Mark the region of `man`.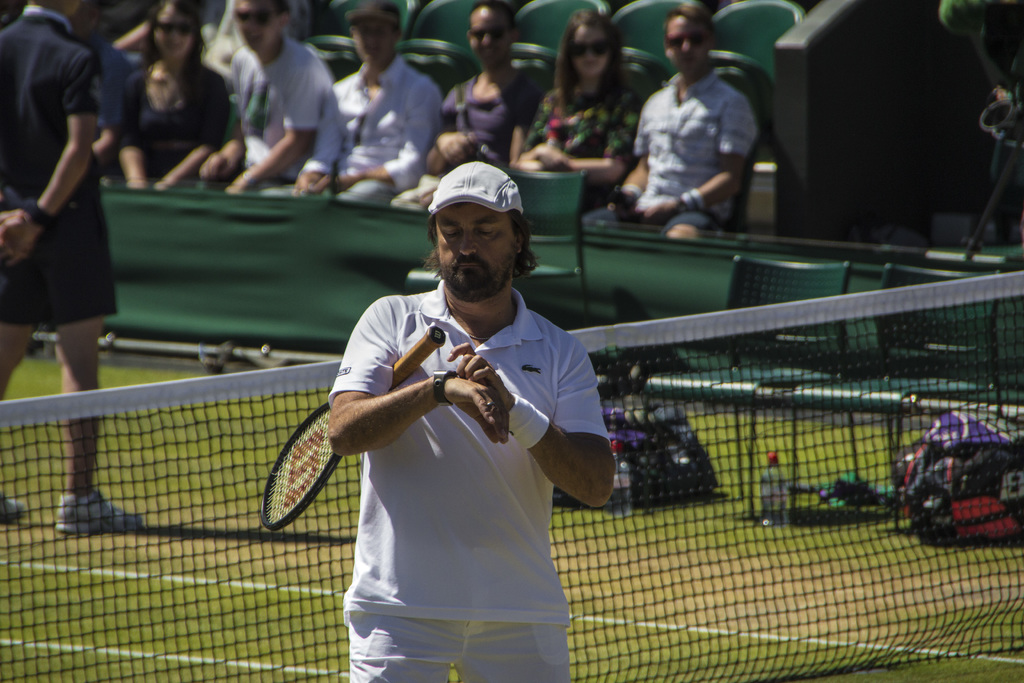
Region: [x1=300, y1=154, x2=611, y2=661].
